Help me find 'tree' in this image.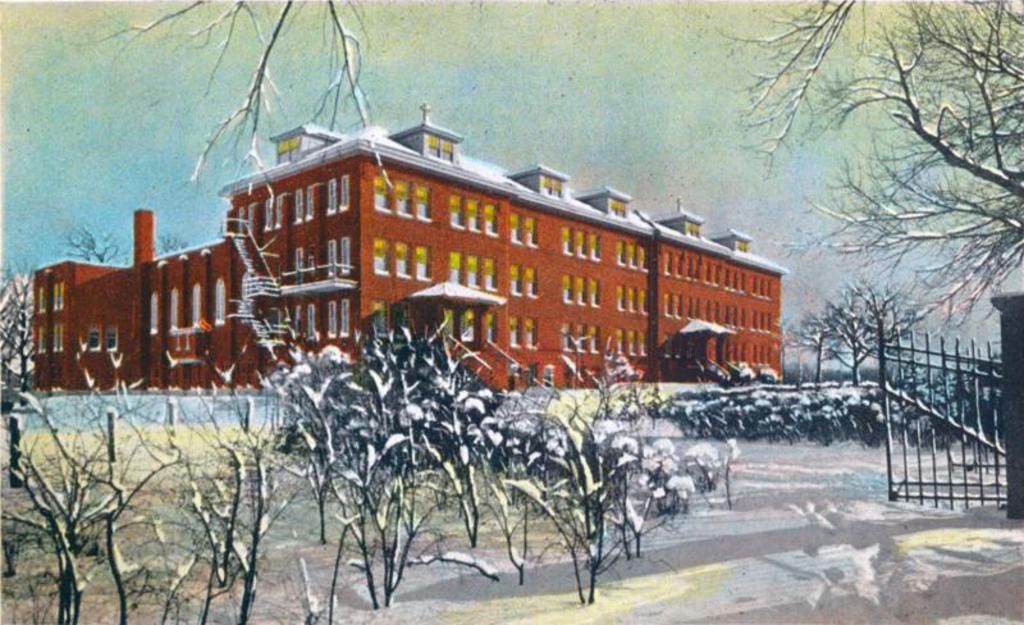
Found it: detection(792, 307, 849, 402).
